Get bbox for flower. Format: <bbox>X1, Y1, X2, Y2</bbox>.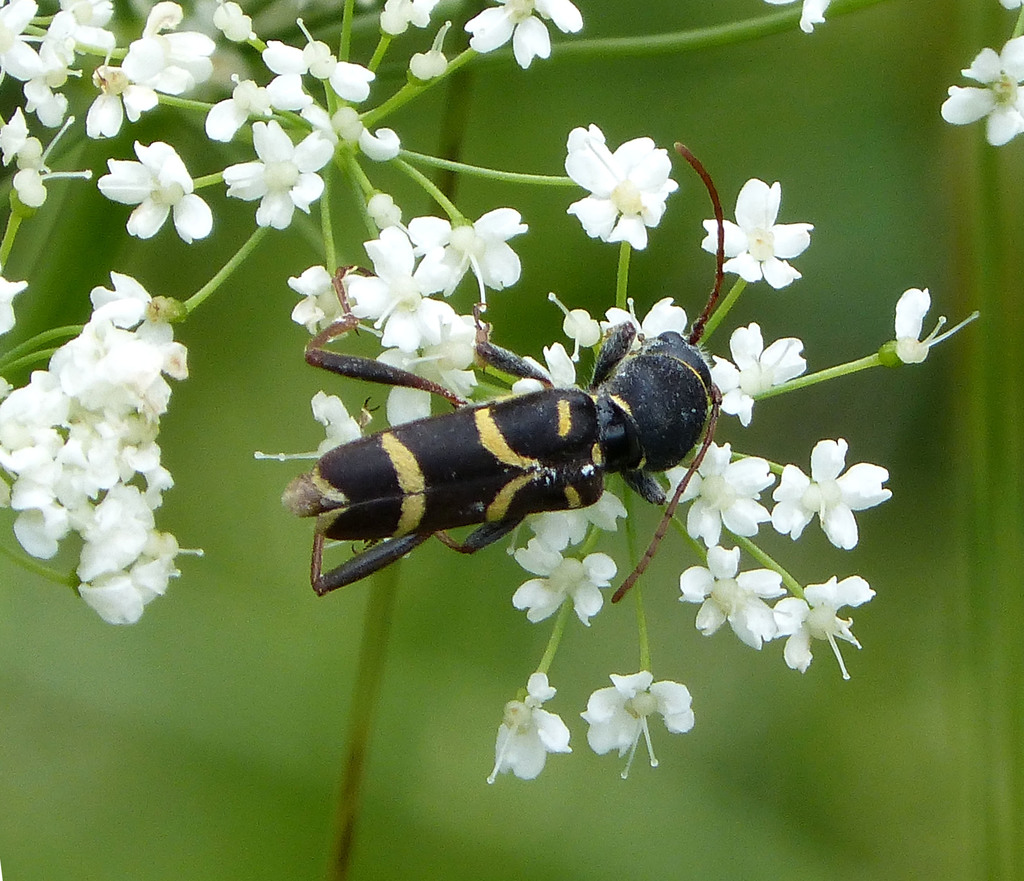
<bbox>774, 567, 883, 675</bbox>.
